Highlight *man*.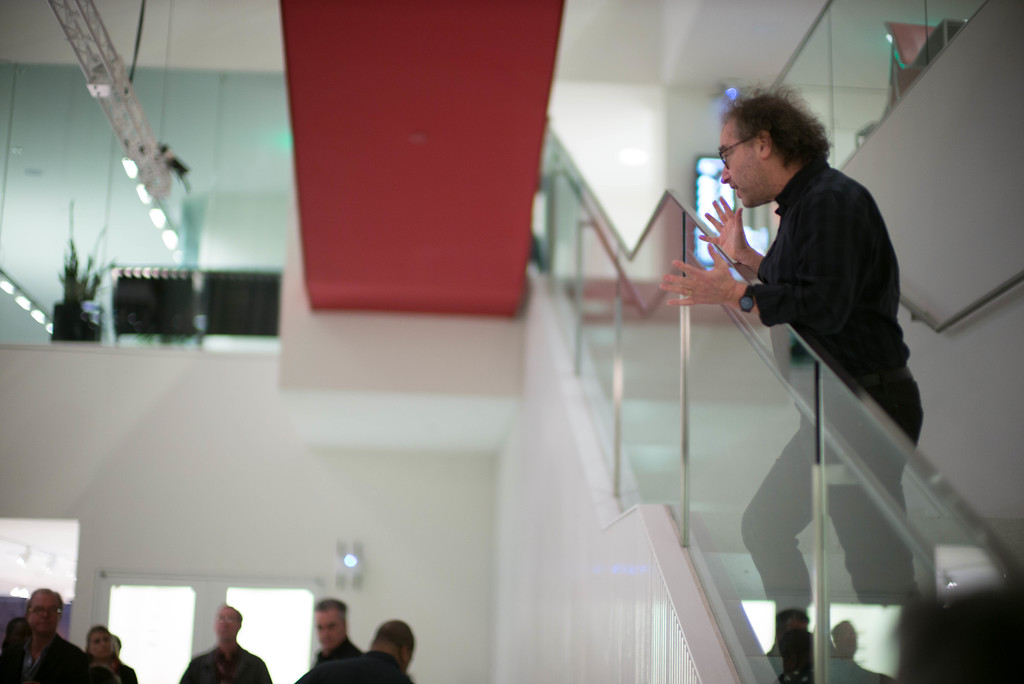
Highlighted region: detection(703, 124, 939, 604).
